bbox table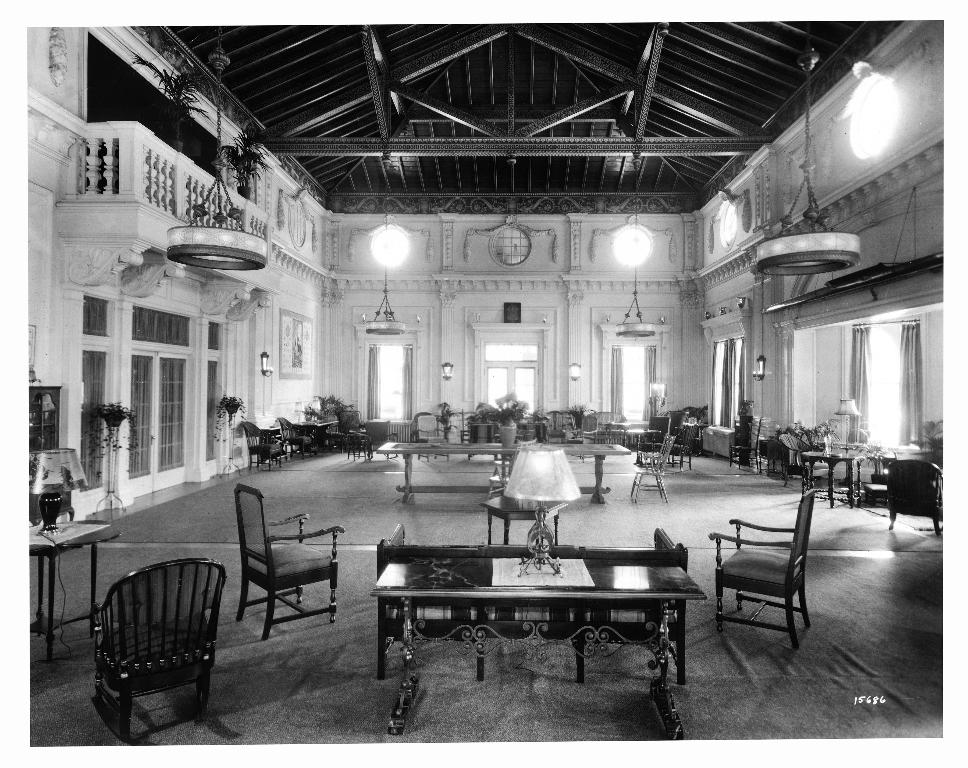
33,518,123,665
